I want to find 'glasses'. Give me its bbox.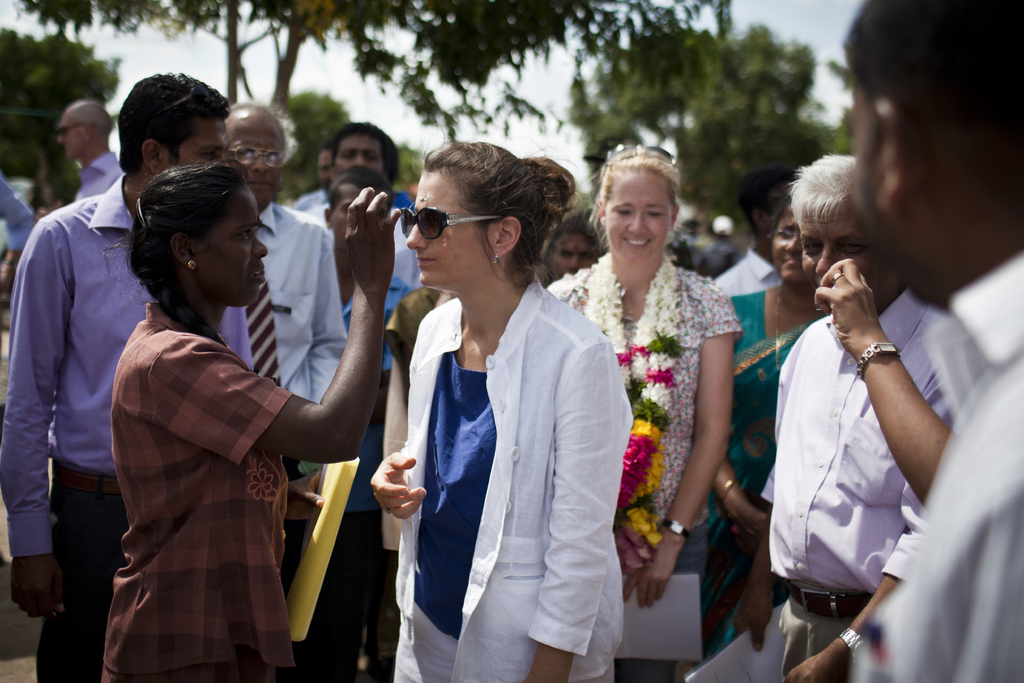
<bbox>600, 140, 683, 177</bbox>.
